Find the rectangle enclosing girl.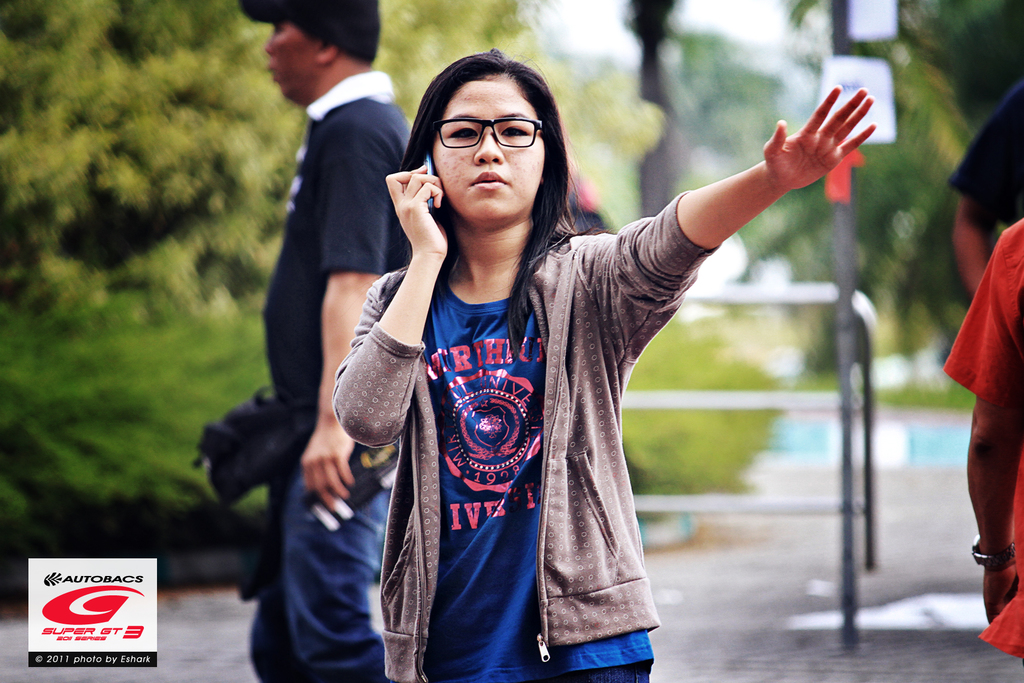
328:45:879:682.
